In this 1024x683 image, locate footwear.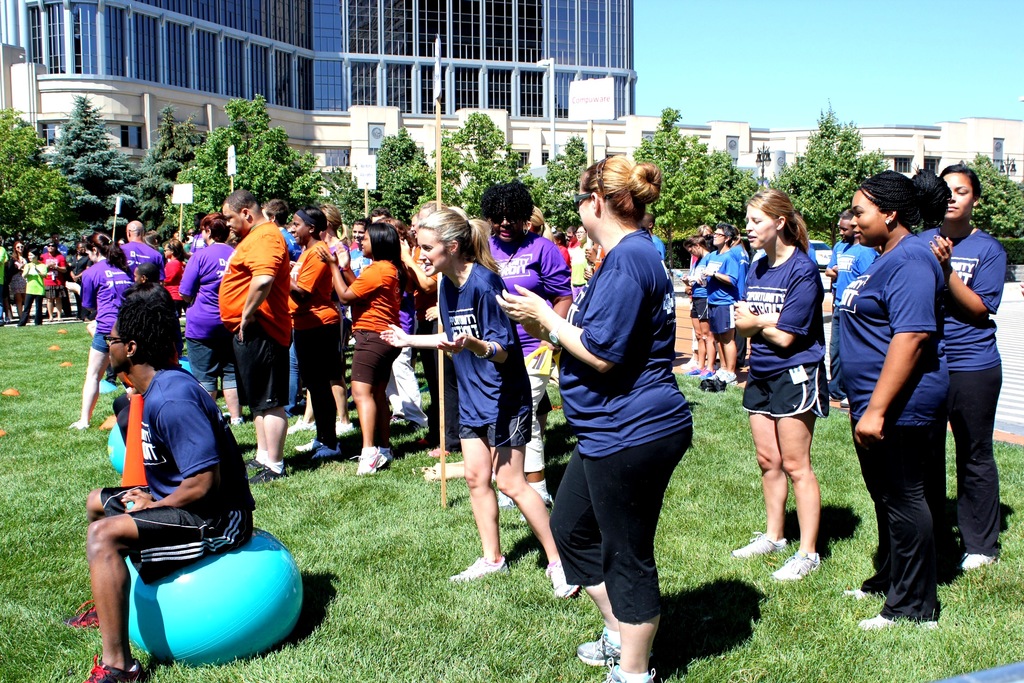
Bounding box: left=66, top=420, right=87, bottom=429.
